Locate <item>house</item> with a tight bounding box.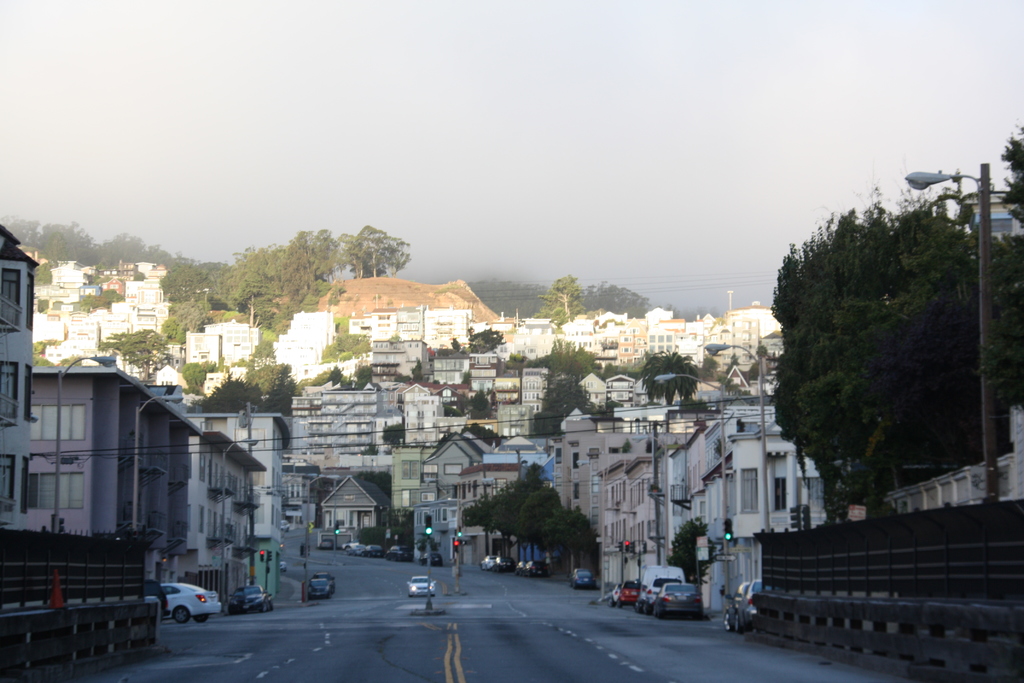
select_region(109, 302, 137, 315).
